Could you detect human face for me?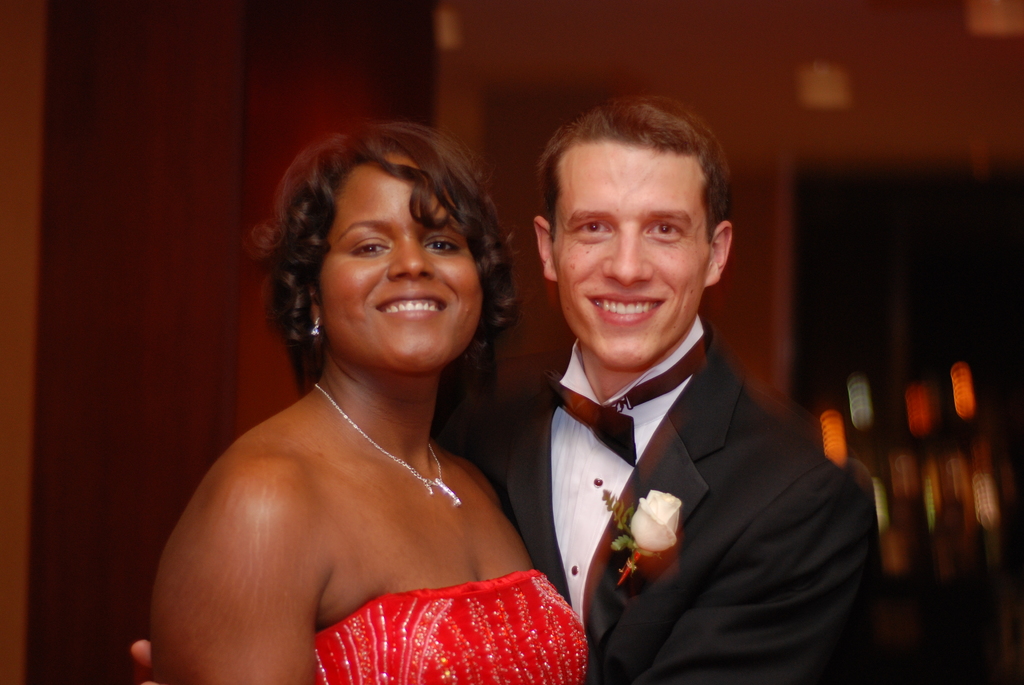
Detection result: [left=551, top=145, right=708, bottom=370].
